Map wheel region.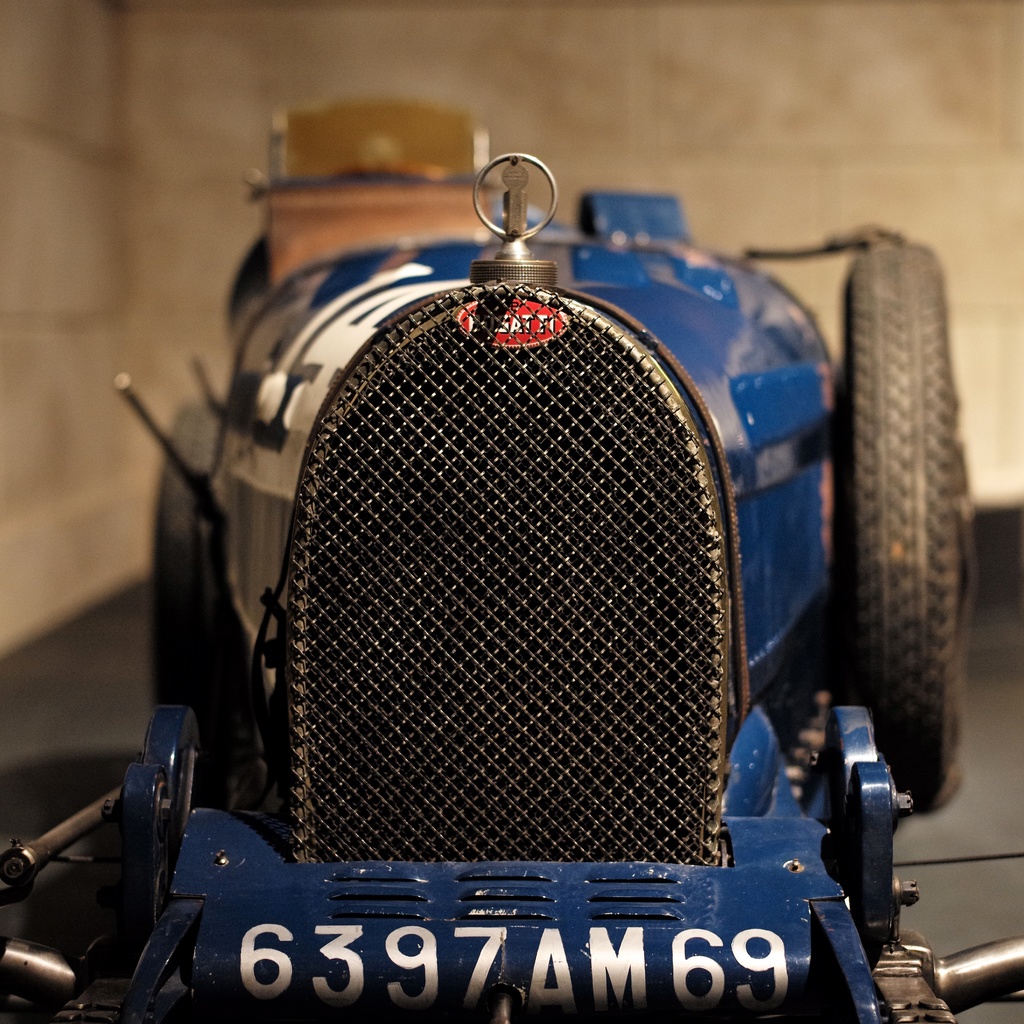
Mapped to (left=141, top=393, right=220, bottom=809).
